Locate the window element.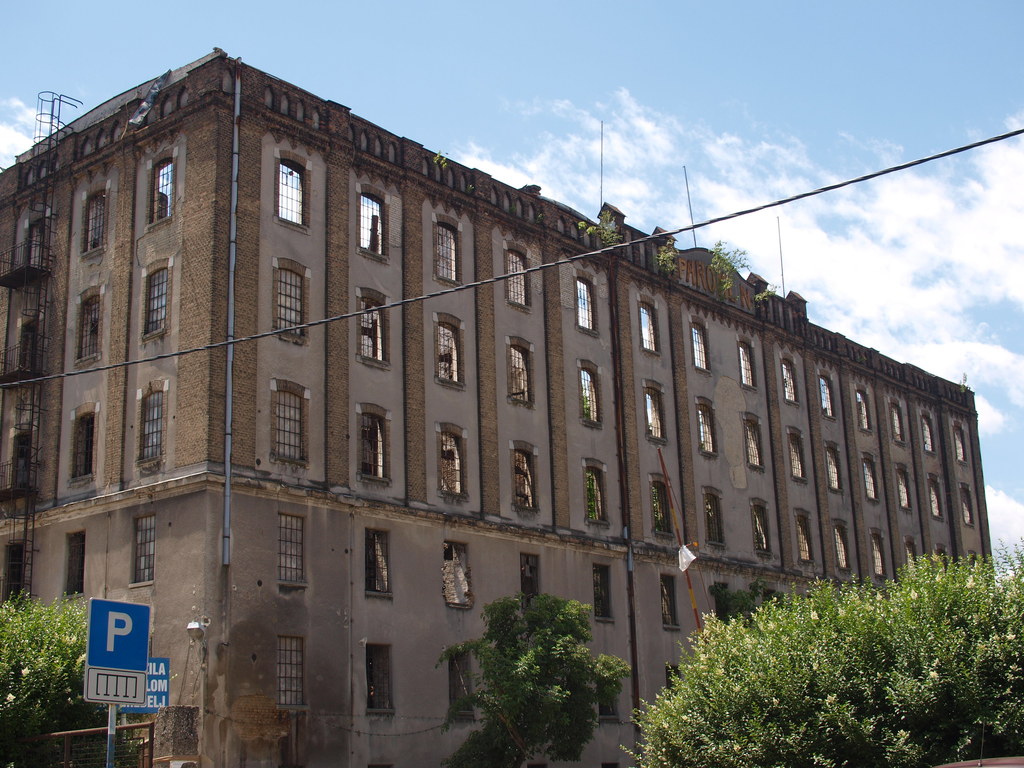
Element bbox: (139, 382, 168, 458).
